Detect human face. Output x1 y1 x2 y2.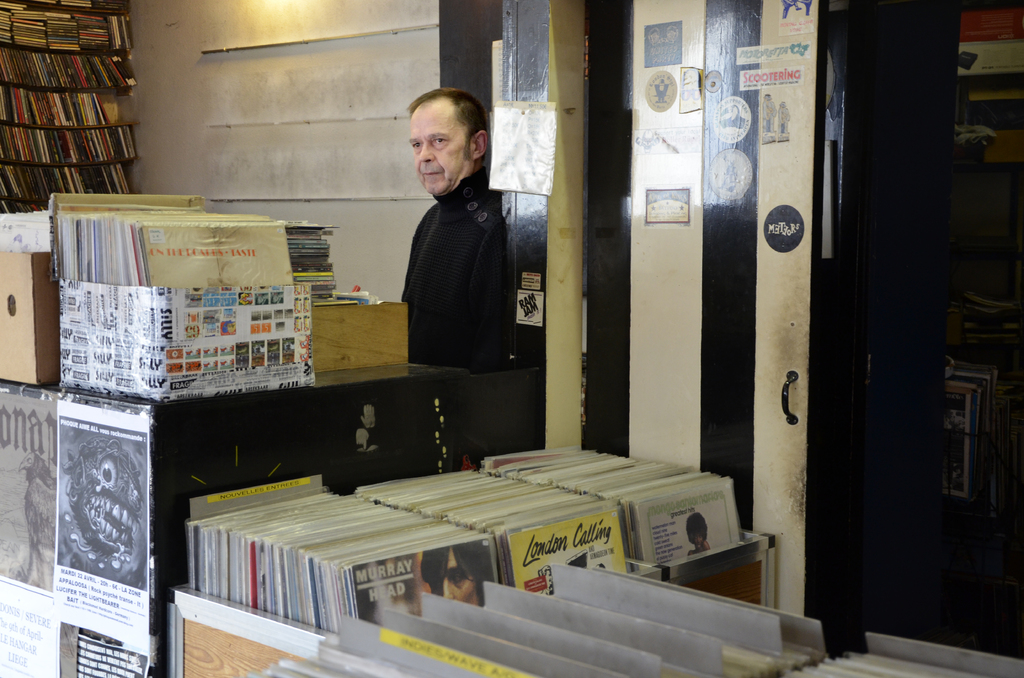
693 526 702 547.
